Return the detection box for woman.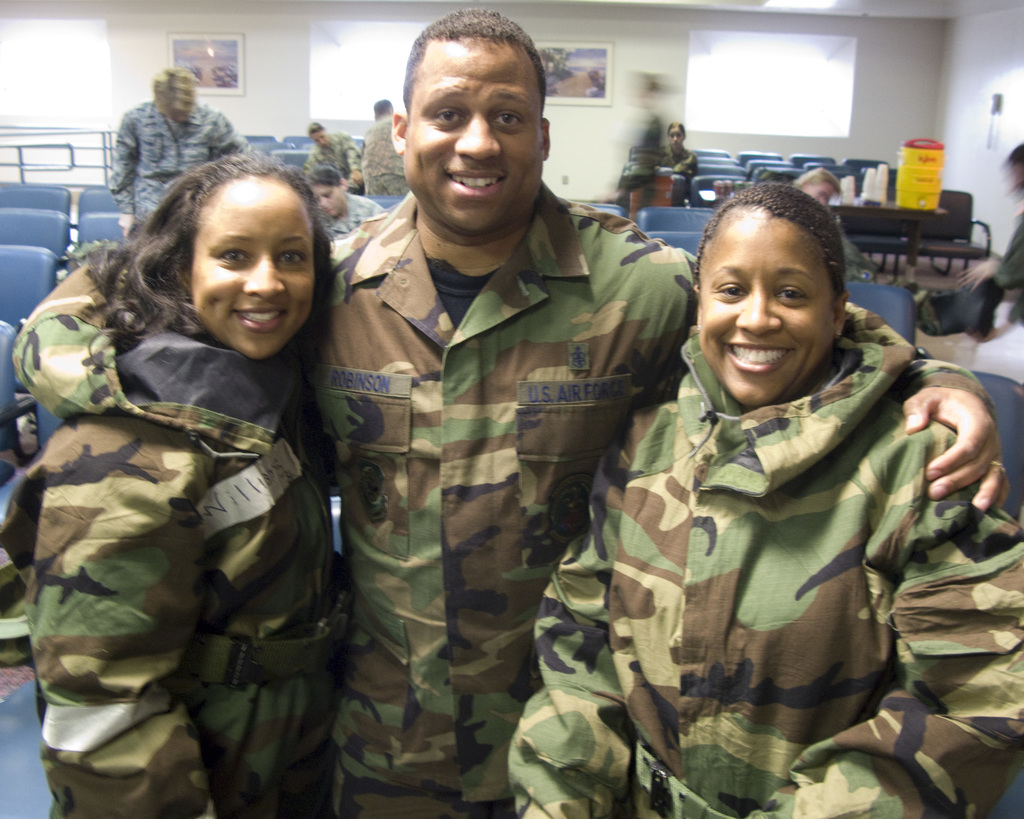
<bbox>299, 165, 382, 241</bbox>.
